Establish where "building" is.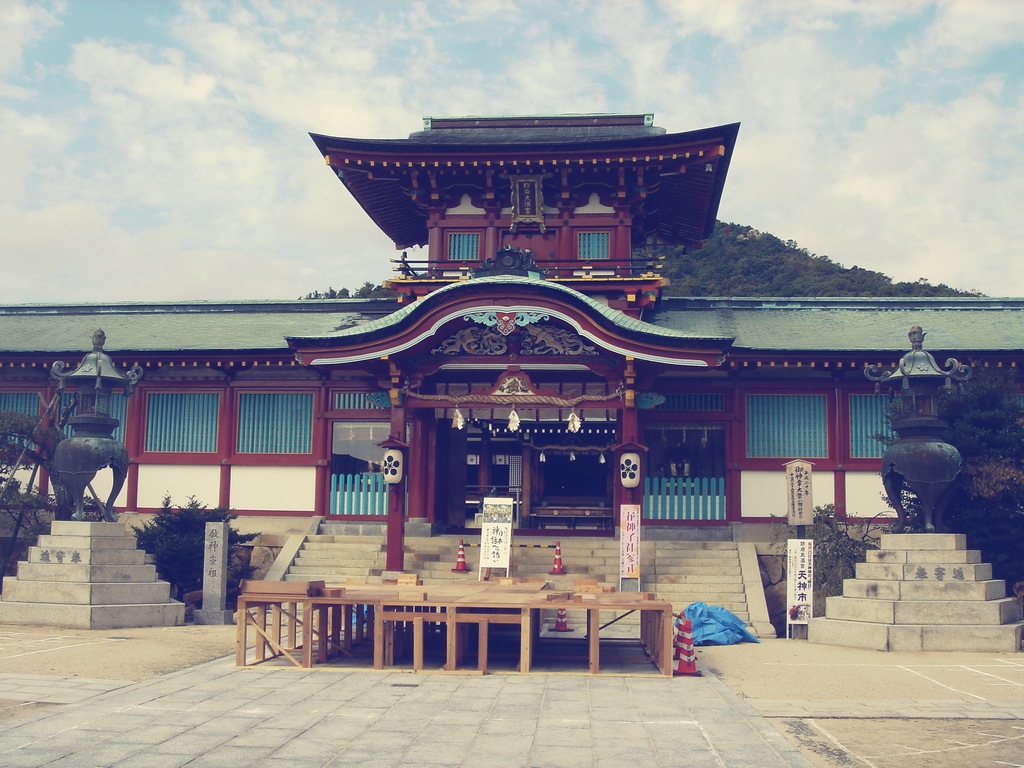
Established at 0,111,1023,543.
